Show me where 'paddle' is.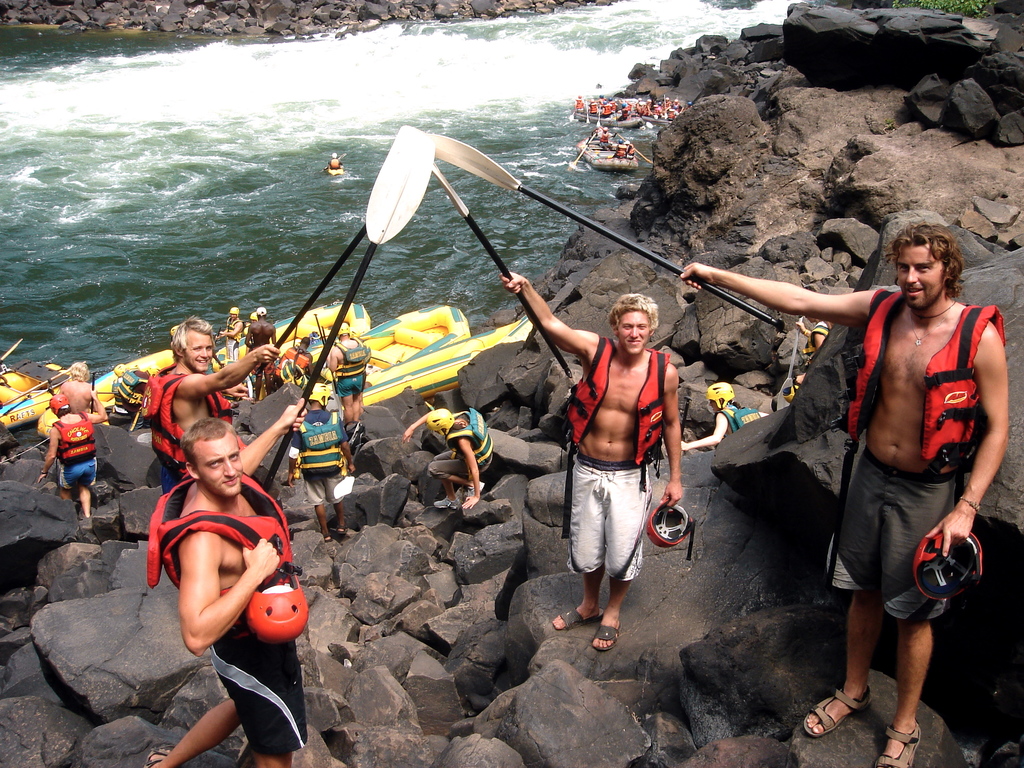
'paddle' is at bbox(586, 100, 592, 125).
